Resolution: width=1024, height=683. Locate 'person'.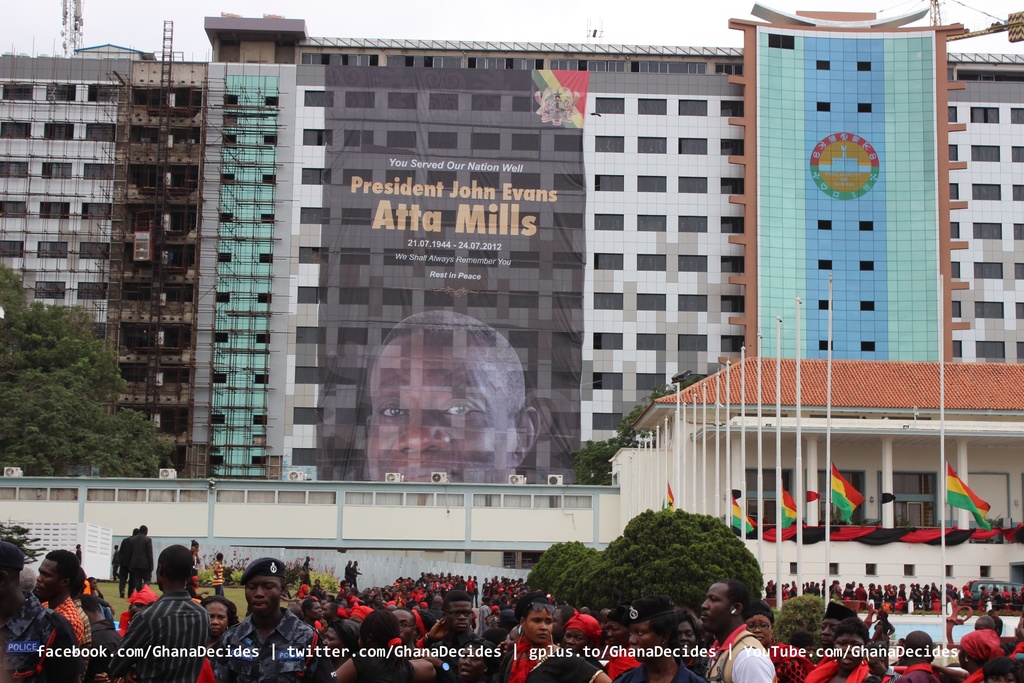
select_region(351, 560, 361, 585).
